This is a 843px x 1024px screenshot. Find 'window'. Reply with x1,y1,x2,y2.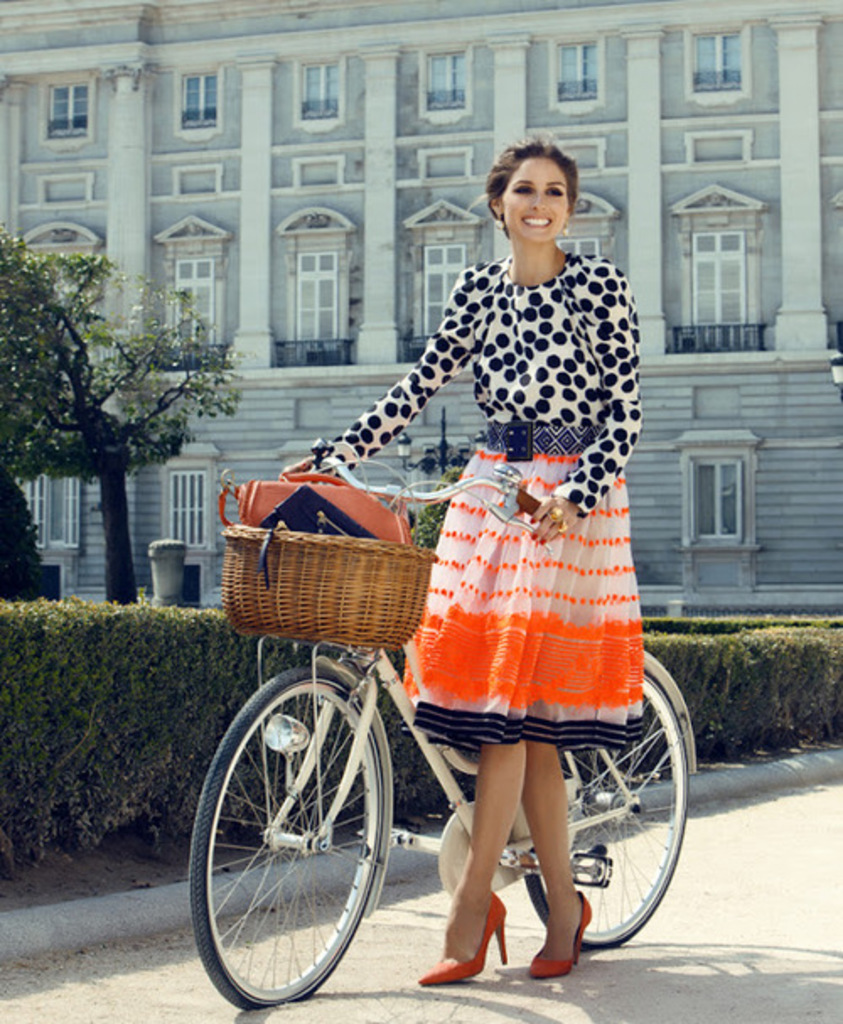
278,201,356,369.
